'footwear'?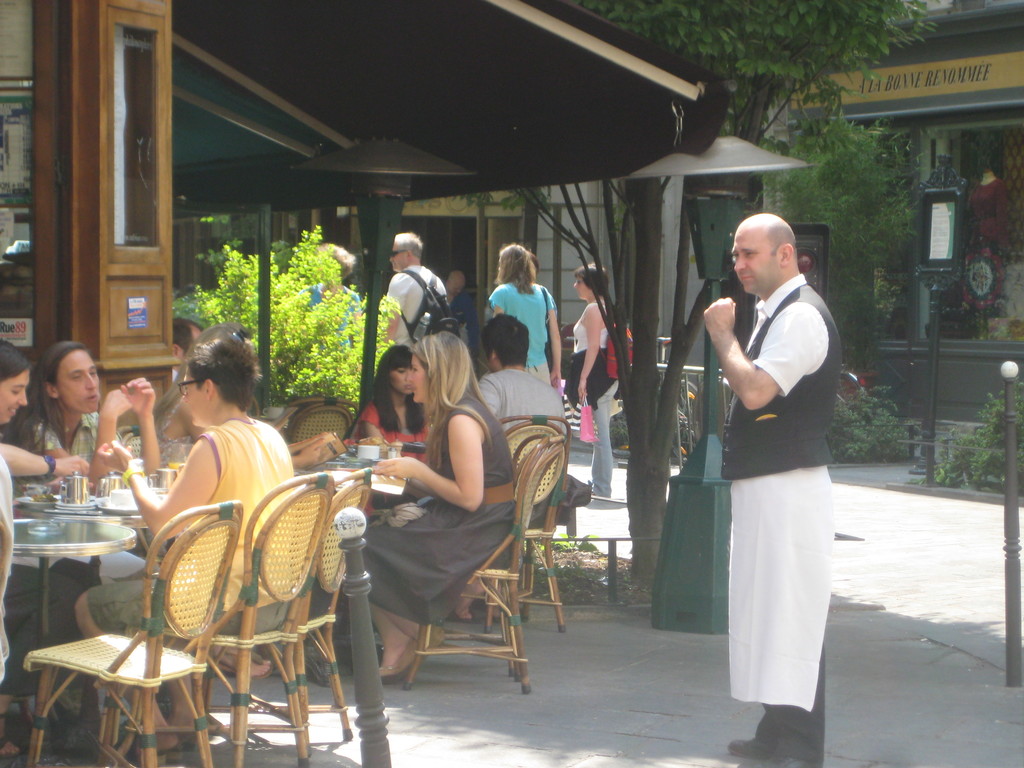
<bbox>380, 627, 417, 685</bbox>
